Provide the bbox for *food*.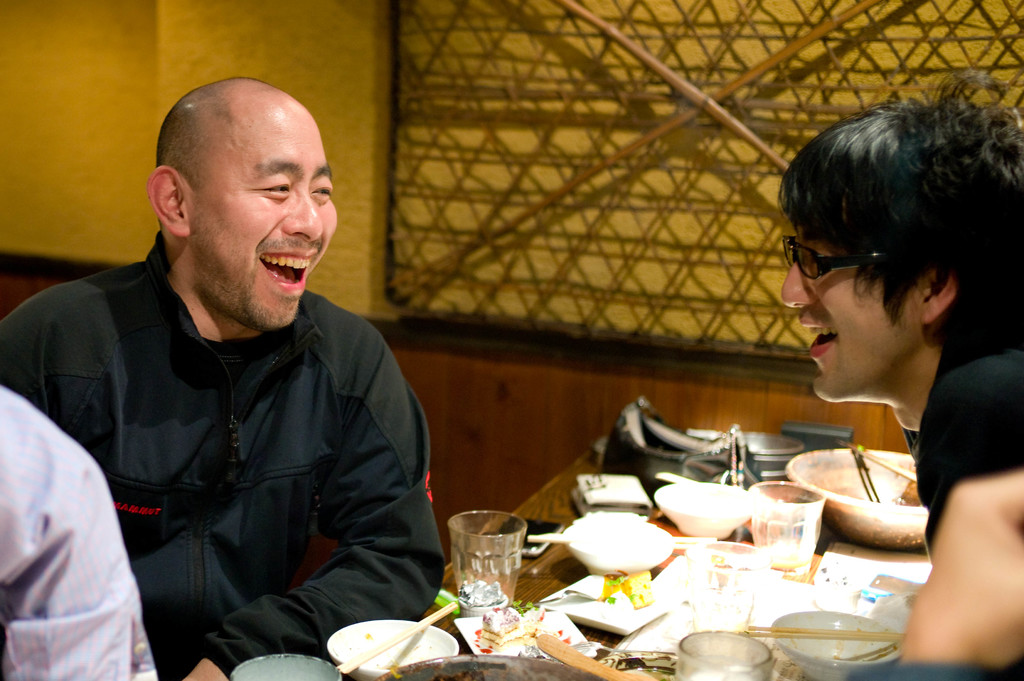
box=[603, 570, 653, 609].
